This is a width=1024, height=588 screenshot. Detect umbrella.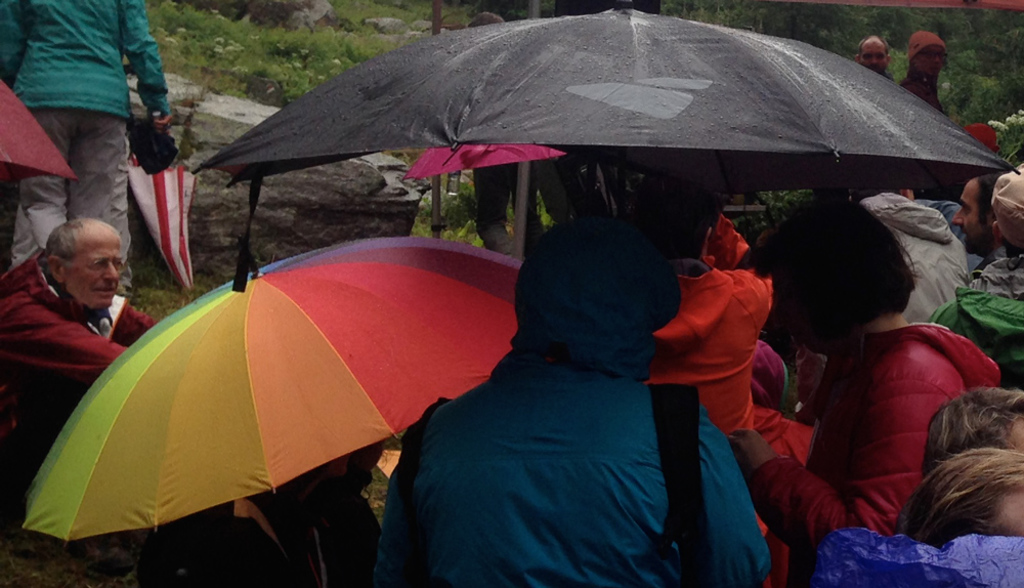
<region>404, 141, 562, 176</region>.
